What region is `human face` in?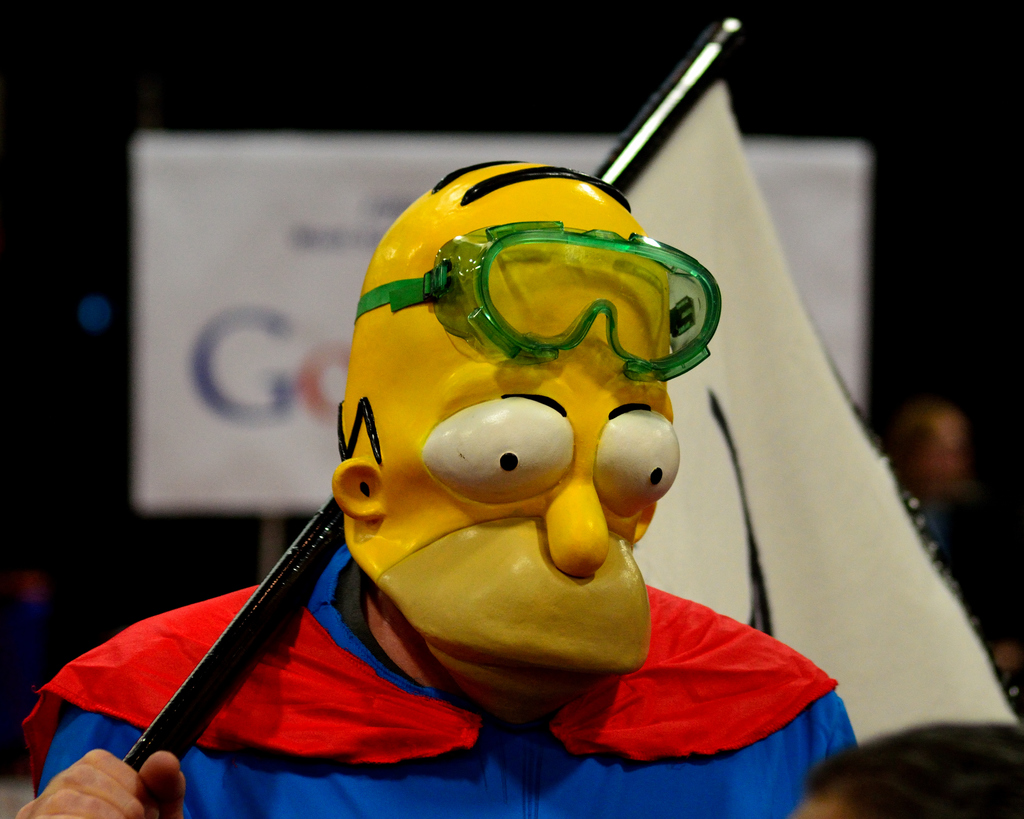
378/208/685/680.
